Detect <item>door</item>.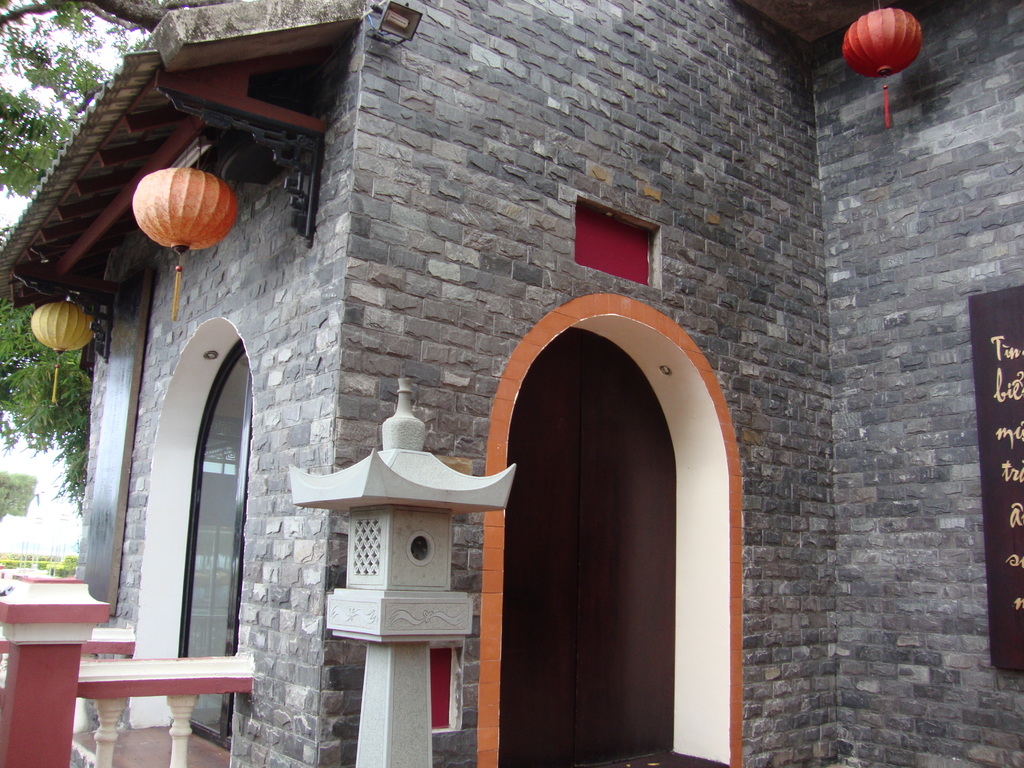
Detected at (490,320,681,767).
